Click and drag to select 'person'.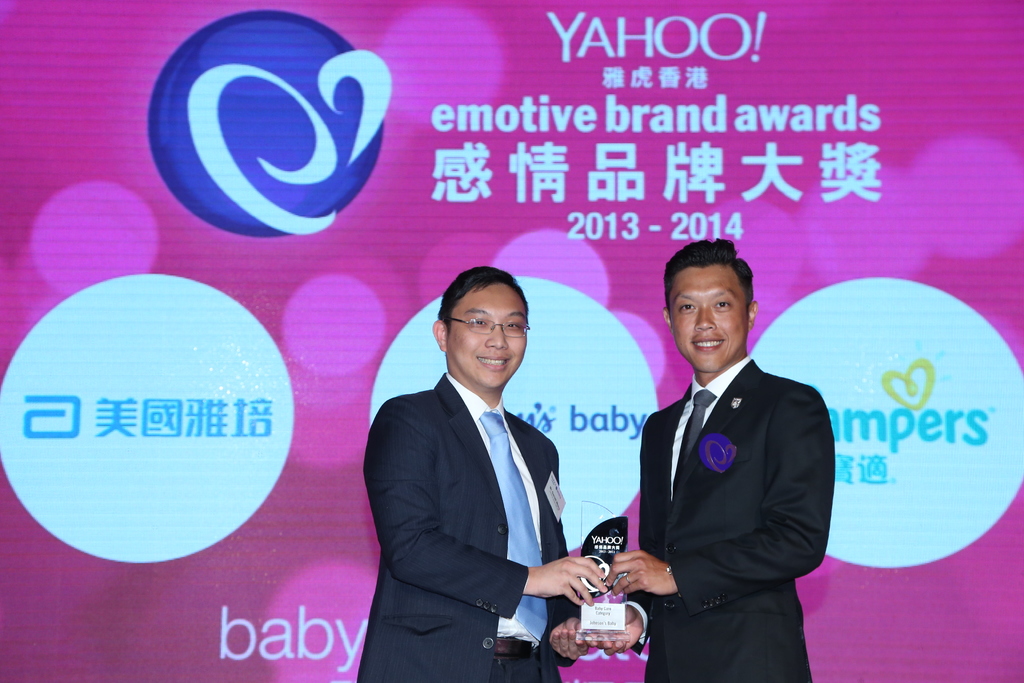
Selection: <box>360,274,604,682</box>.
